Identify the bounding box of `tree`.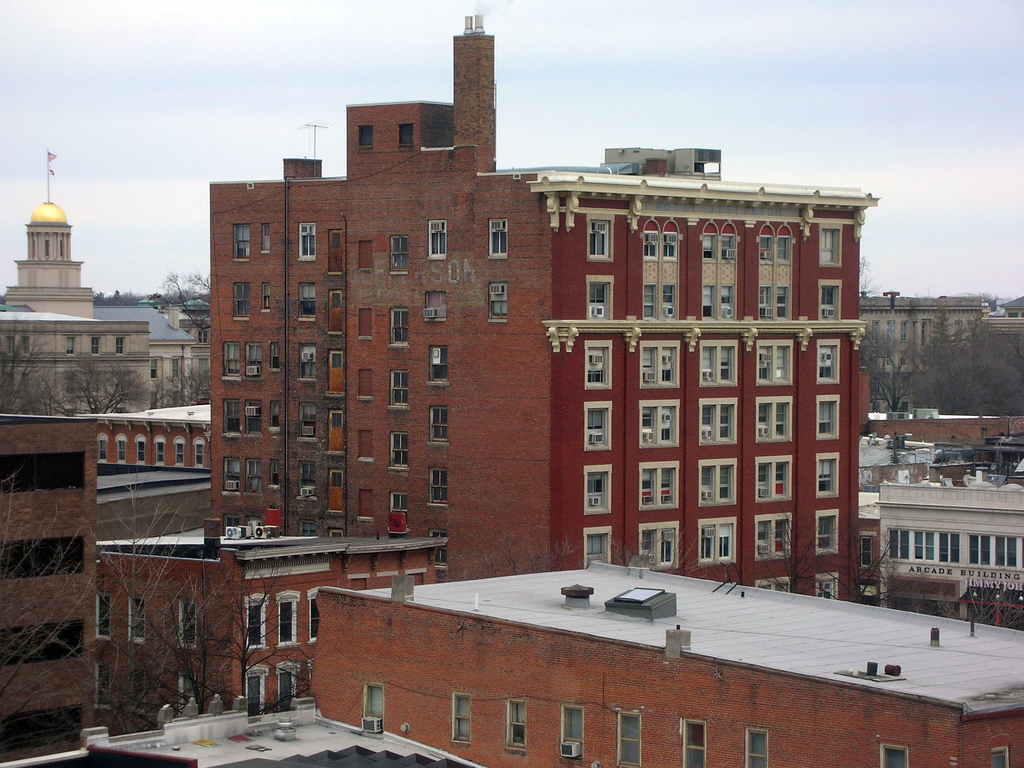
753 511 822 600.
